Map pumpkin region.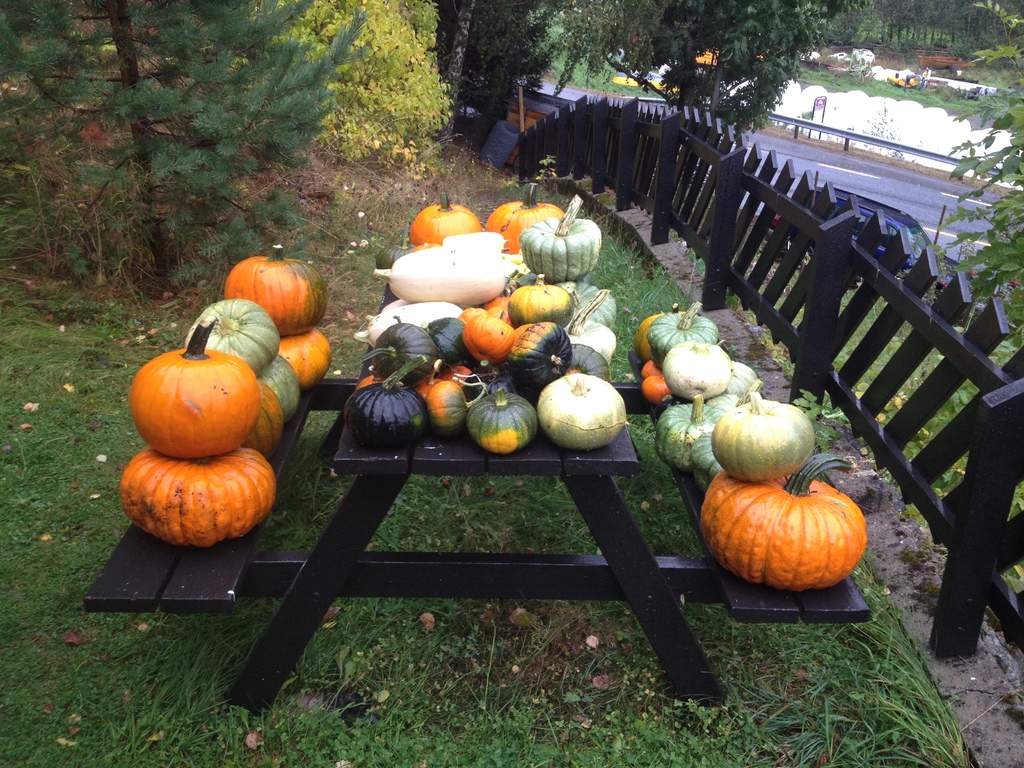
Mapped to locate(537, 371, 631, 449).
